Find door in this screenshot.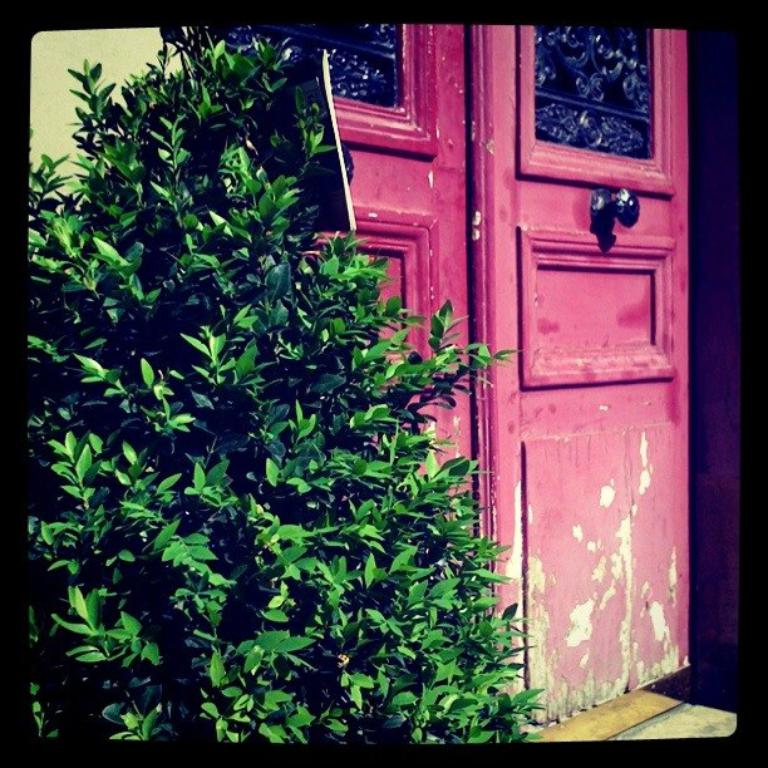
The bounding box for door is crop(184, 23, 695, 725).
